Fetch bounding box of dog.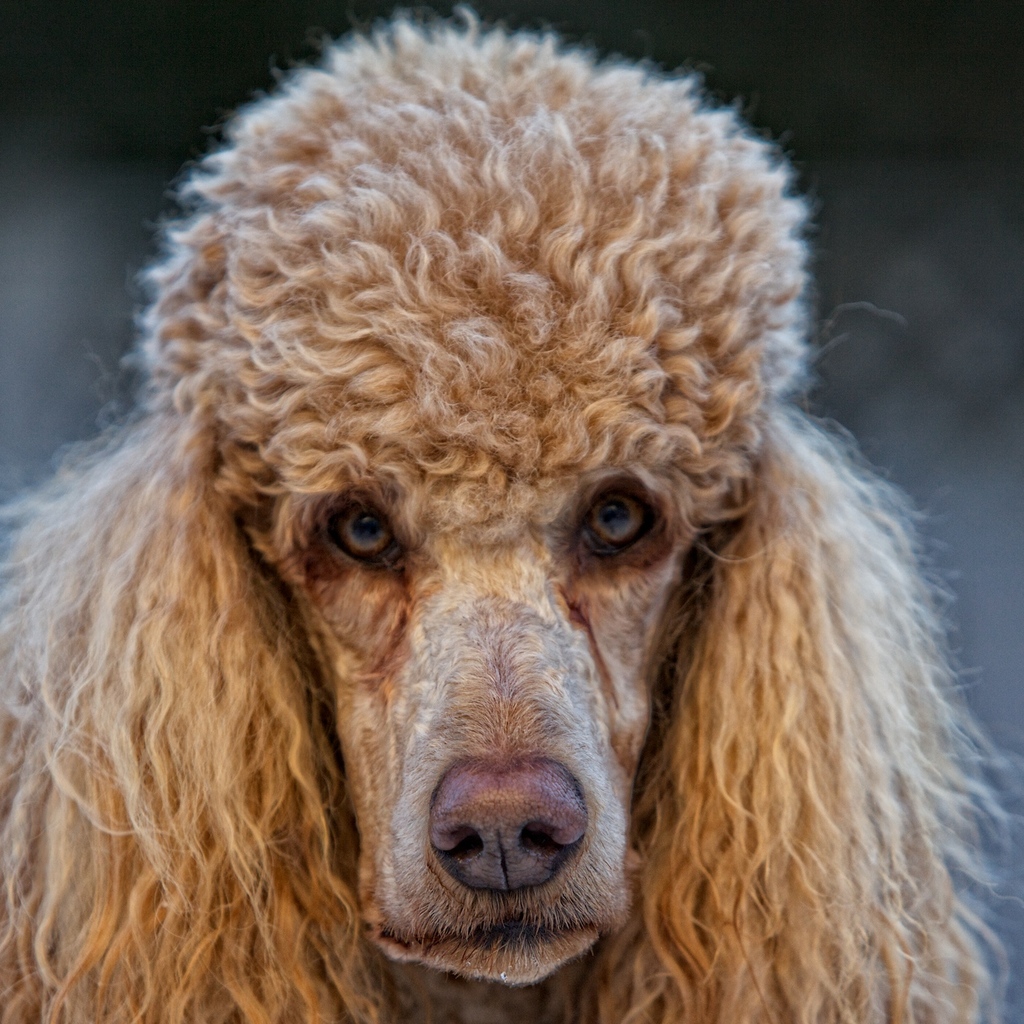
Bbox: left=0, top=15, right=1023, bottom=1023.
